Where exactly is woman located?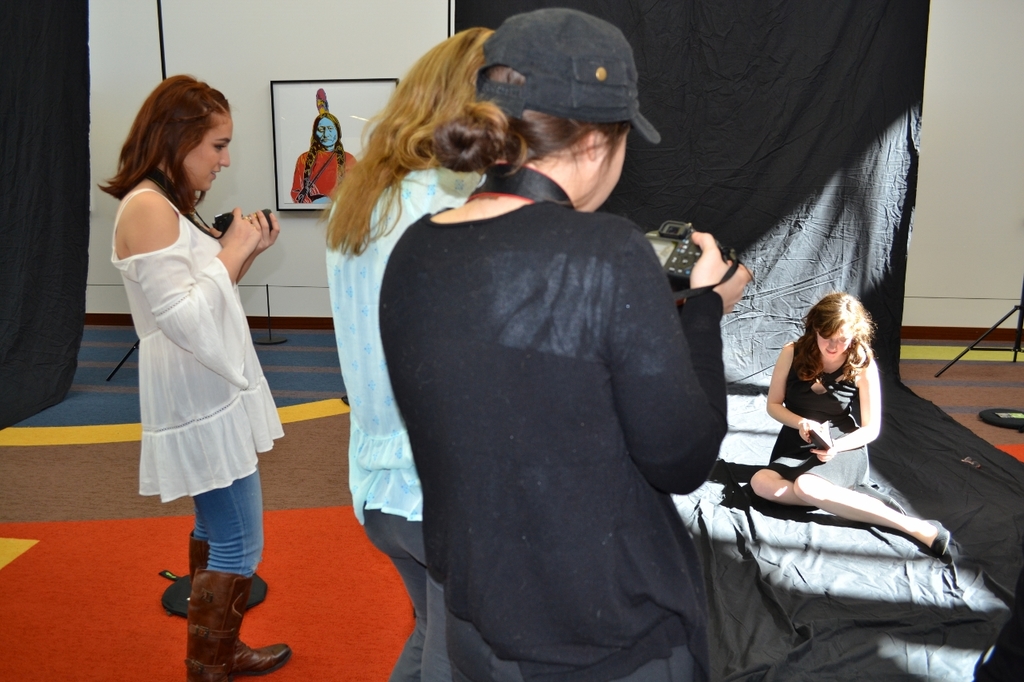
Its bounding box is l=112, t=89, r=275, b=616.
